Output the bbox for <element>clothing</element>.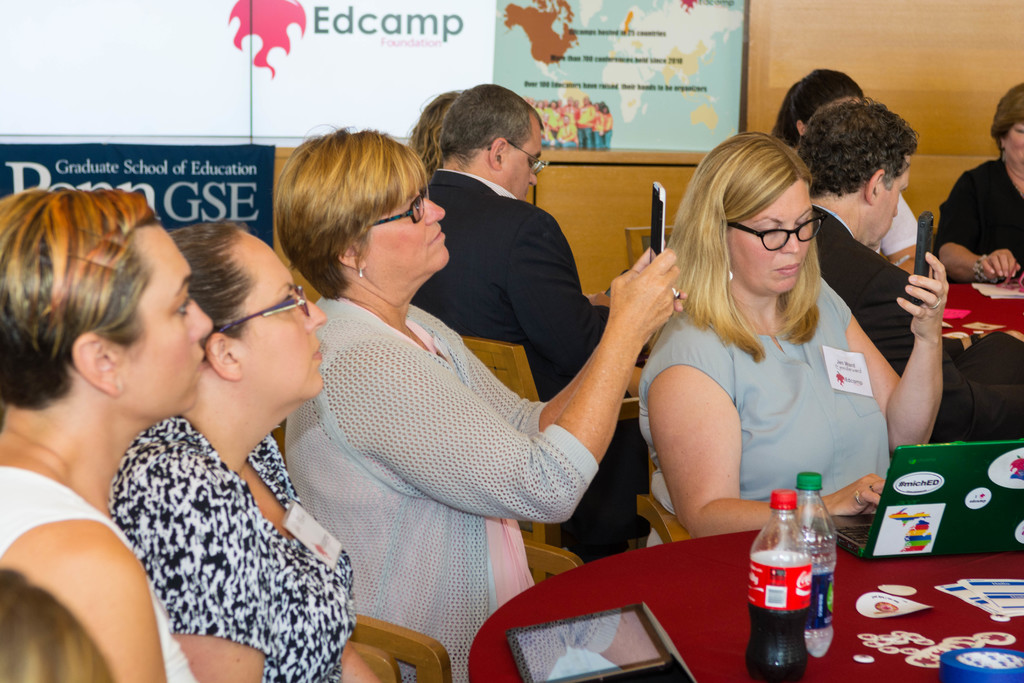
Rect(813, 199, 982, 440).
